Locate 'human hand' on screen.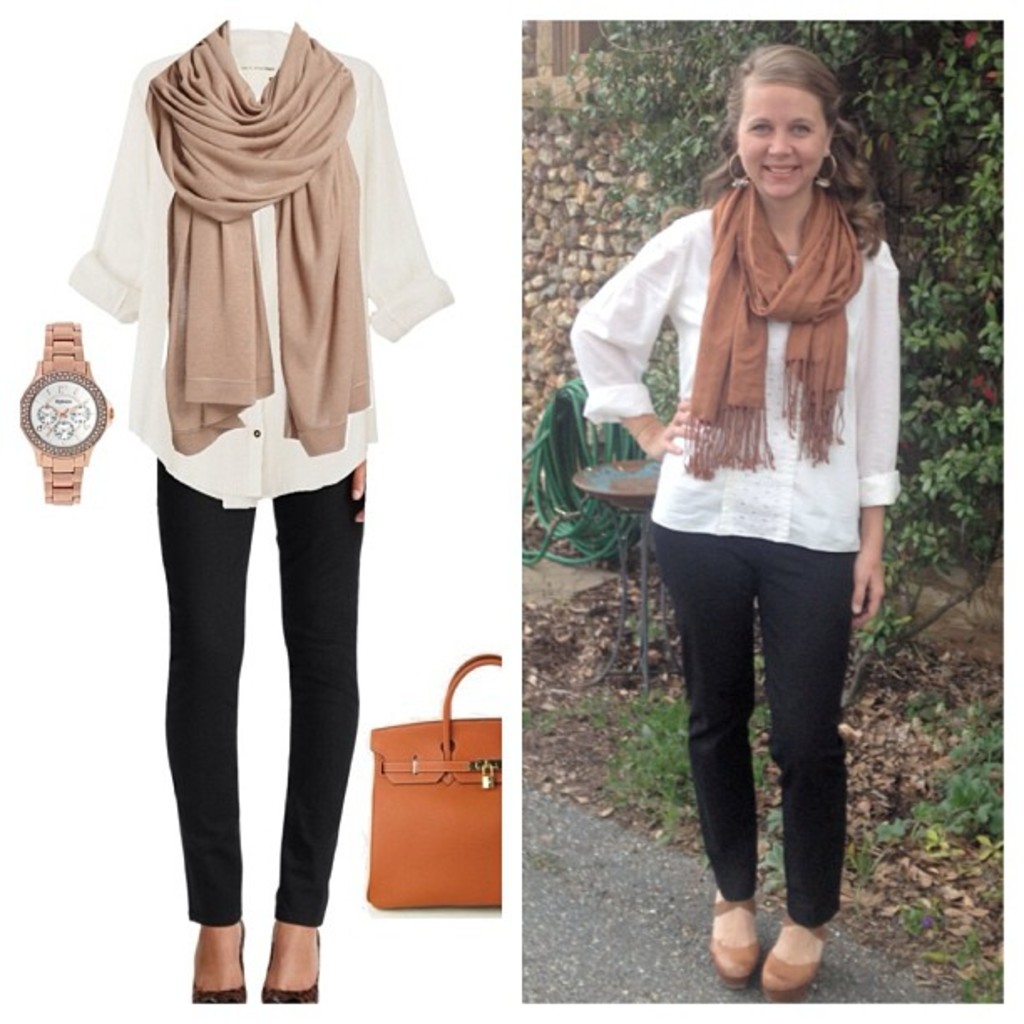
On screen at 646:398:699:460.
